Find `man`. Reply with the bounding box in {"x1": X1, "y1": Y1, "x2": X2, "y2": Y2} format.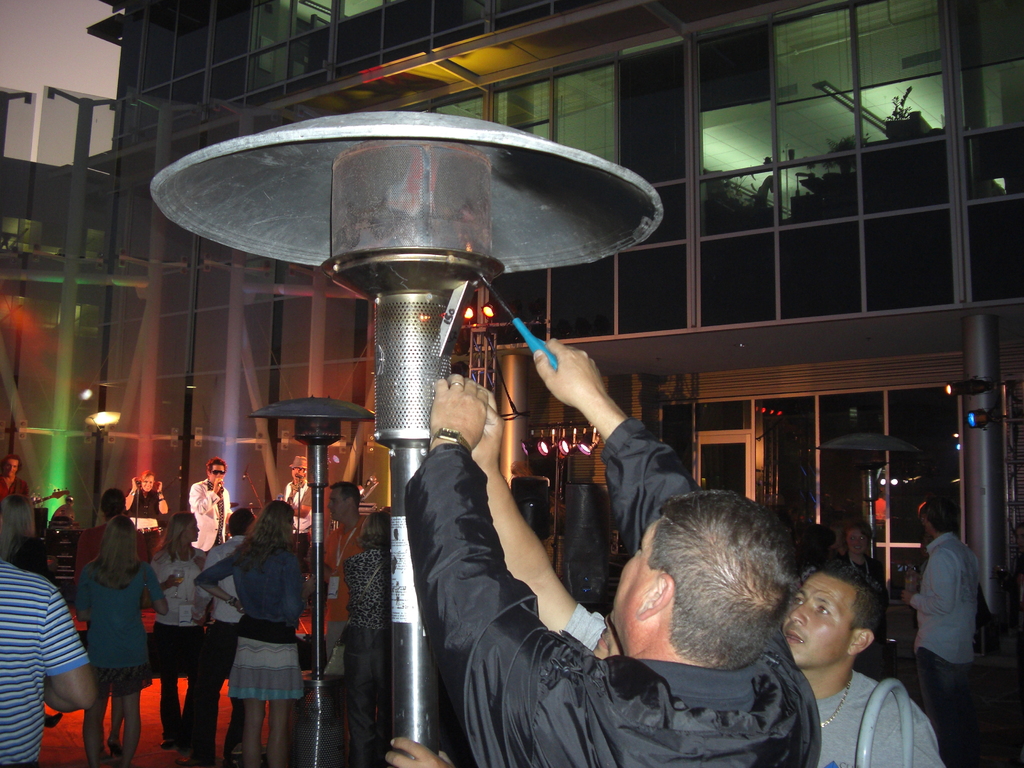
{"x1": 186, "y1": 458, "x2": 234, "y2": 563}.
